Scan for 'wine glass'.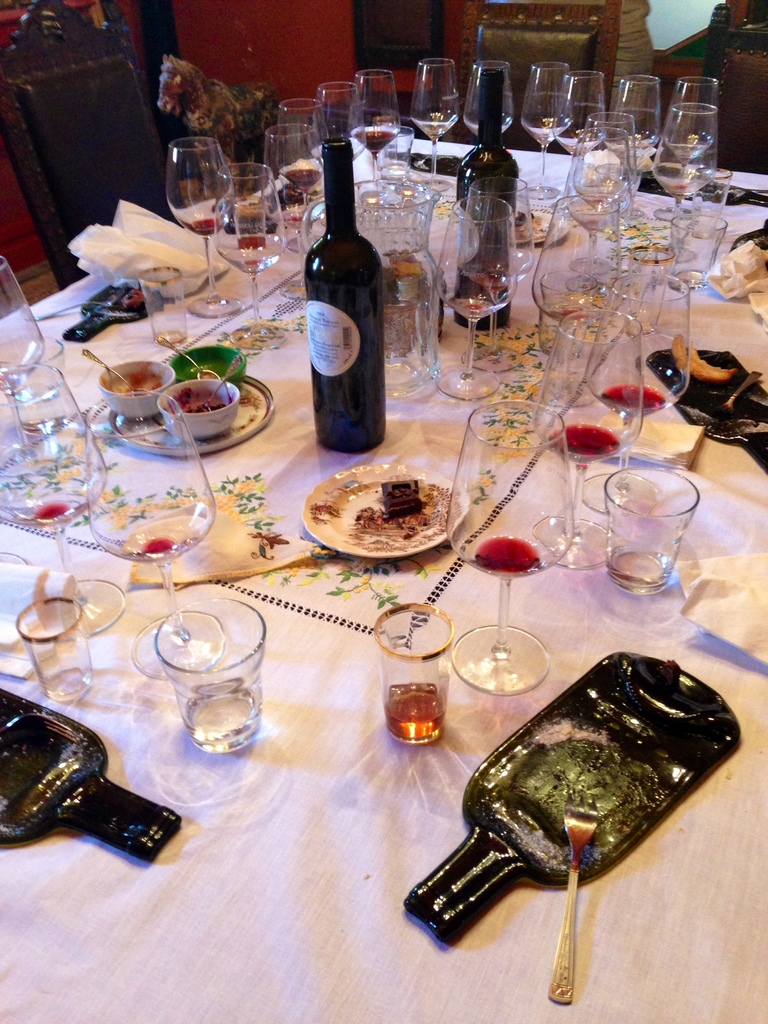
Scan result: box(523, 197, 635, 397).
